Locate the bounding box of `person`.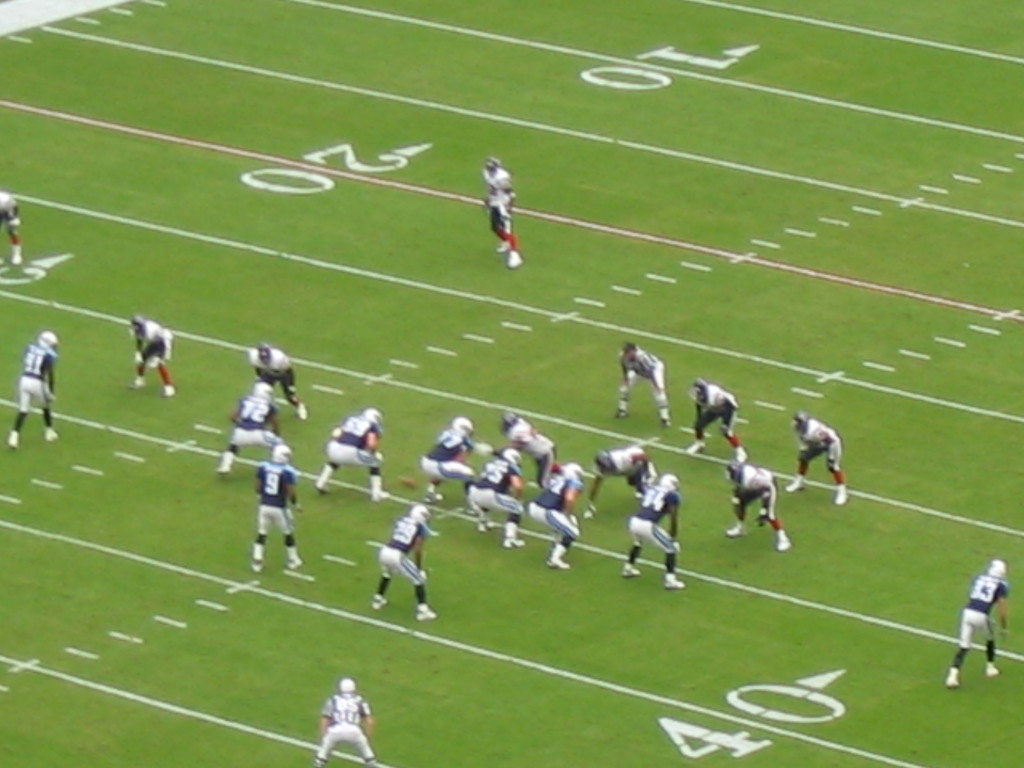
Bounding box: box(465, 447, 529, 547).
